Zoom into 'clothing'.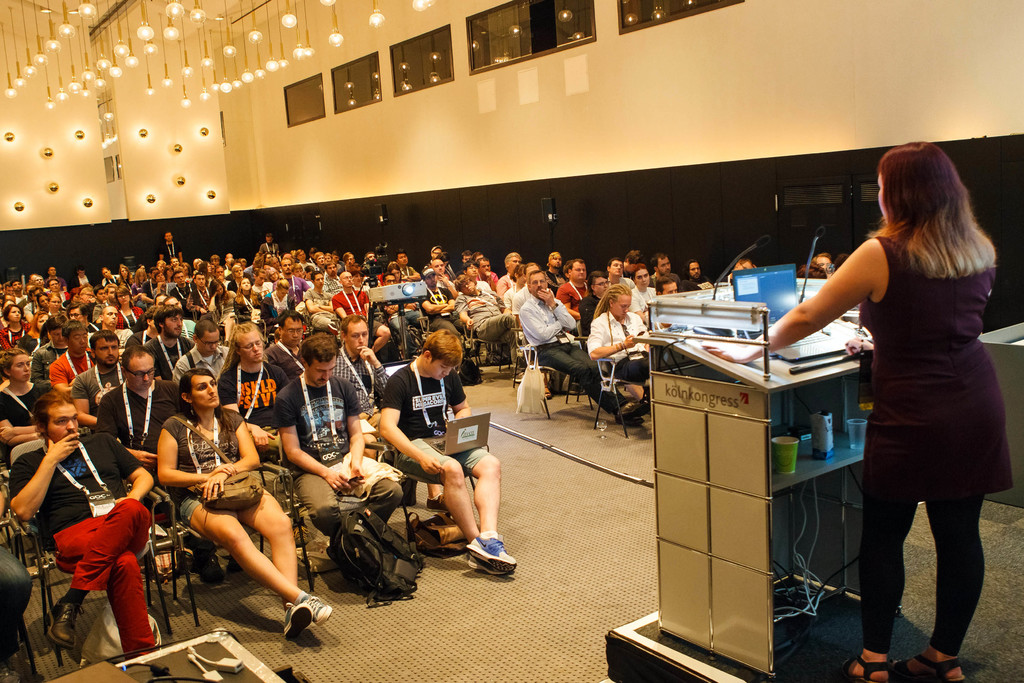
Zoom target: [x1=497, y1=274, x2=516, y2=299].
